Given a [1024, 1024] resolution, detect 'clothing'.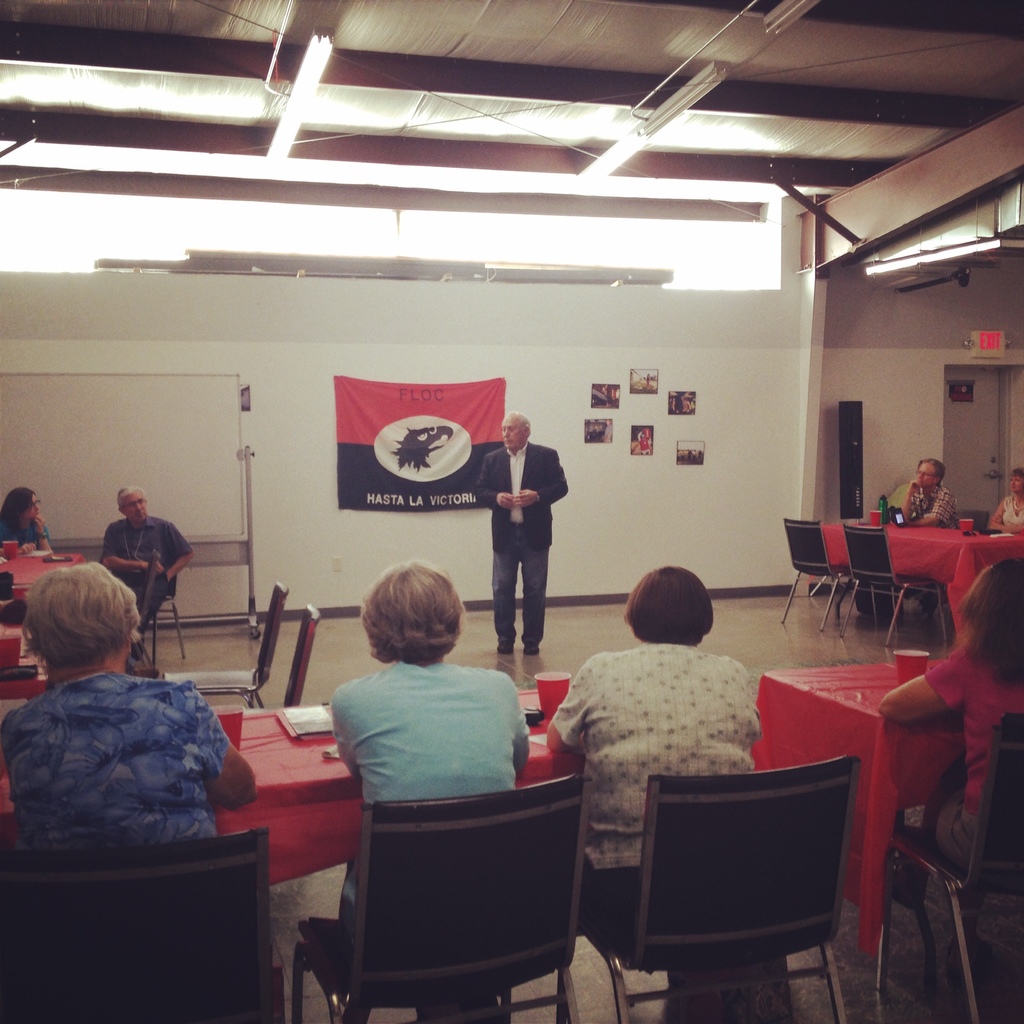
pyautogui.locateOnScreen(927, 636, 1023, 783).
